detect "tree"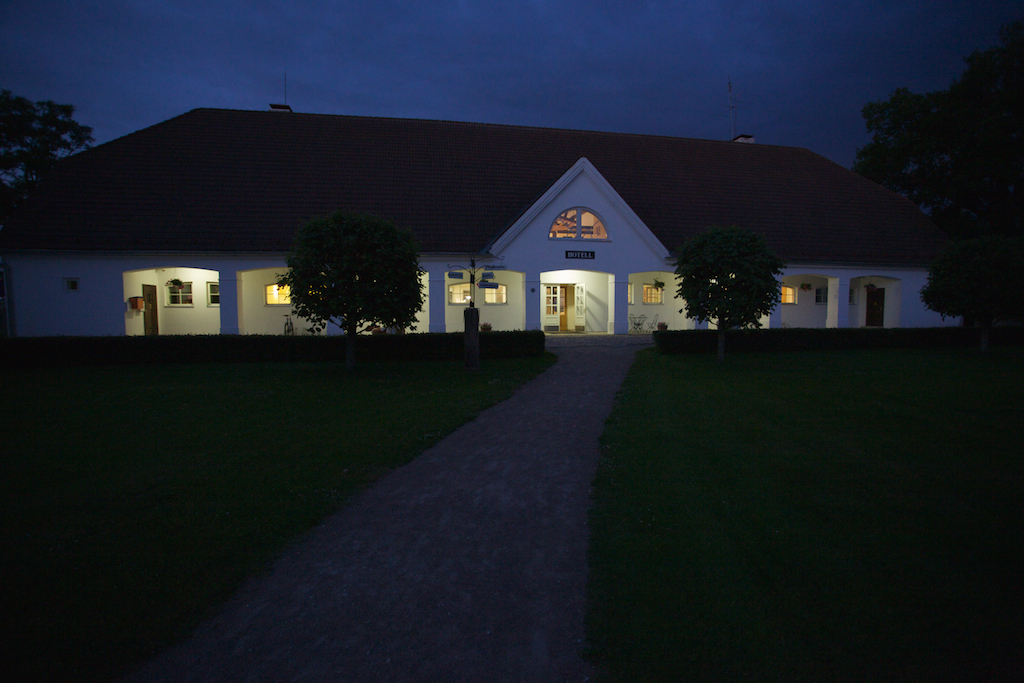
box=[806, 48, 1022, 352]
